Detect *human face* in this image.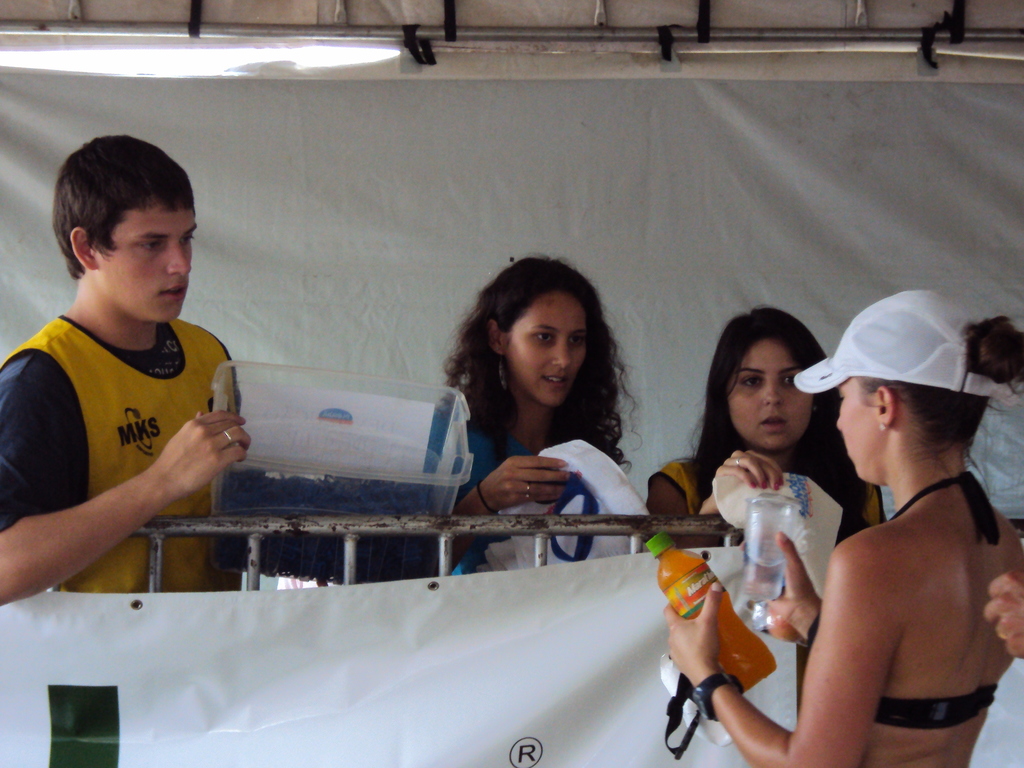
Detection: l=93, t=212, r=198, b=323.
